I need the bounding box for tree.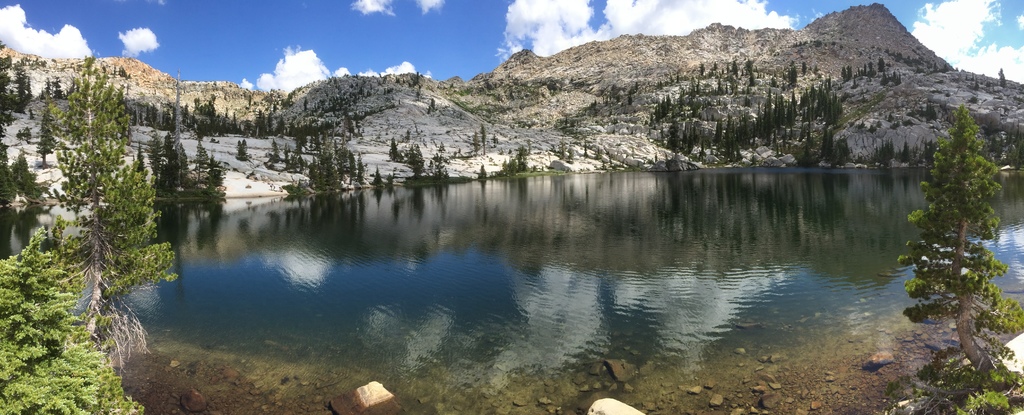
Here it is: <box>202,162,228,201</box>.
